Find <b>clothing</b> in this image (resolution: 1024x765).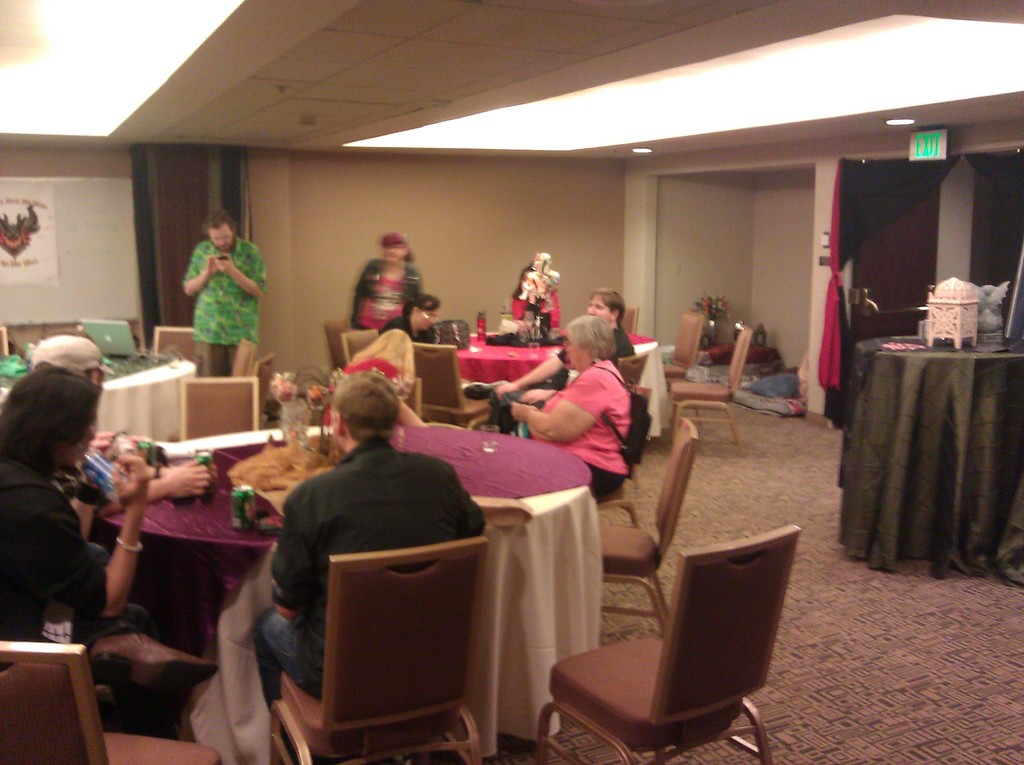
(524,319,635,437).
